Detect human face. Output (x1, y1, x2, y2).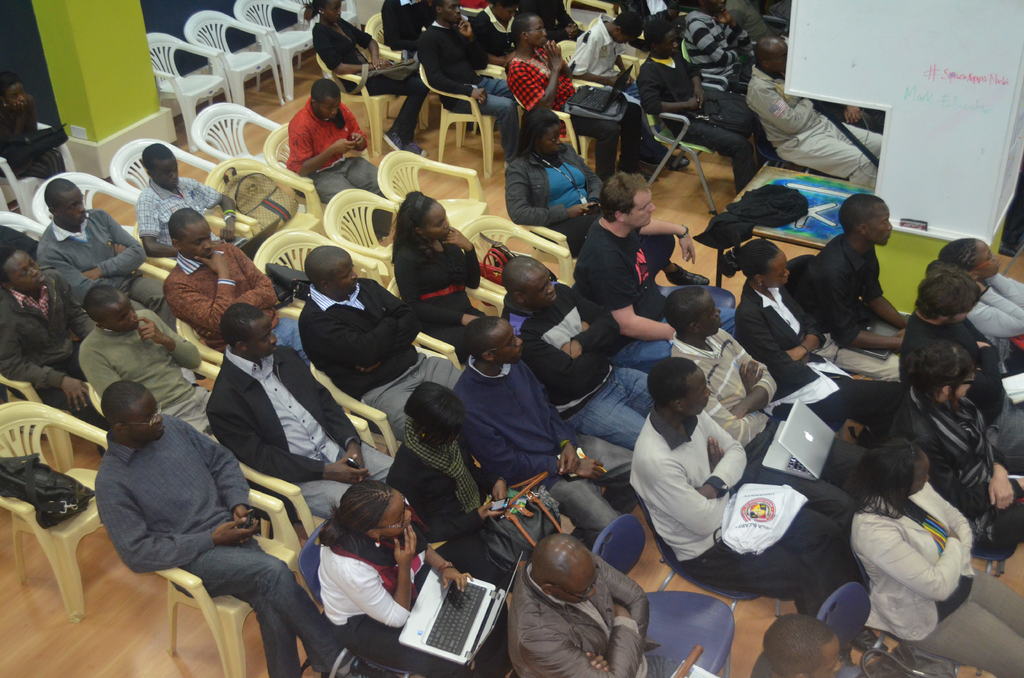
(426, 198, 449, 231).
